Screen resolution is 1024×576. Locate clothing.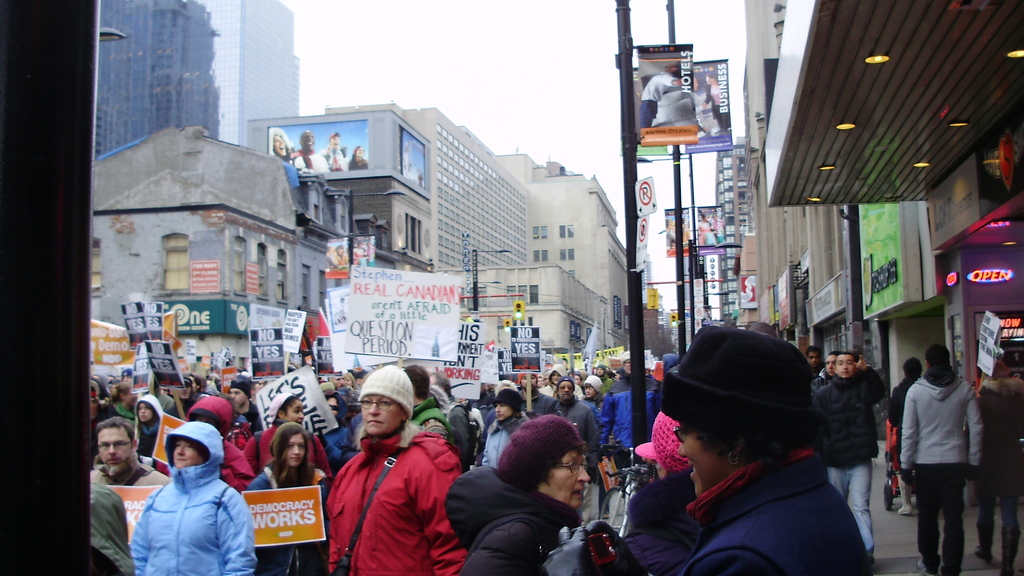
region(817, 373, 893, 550).
